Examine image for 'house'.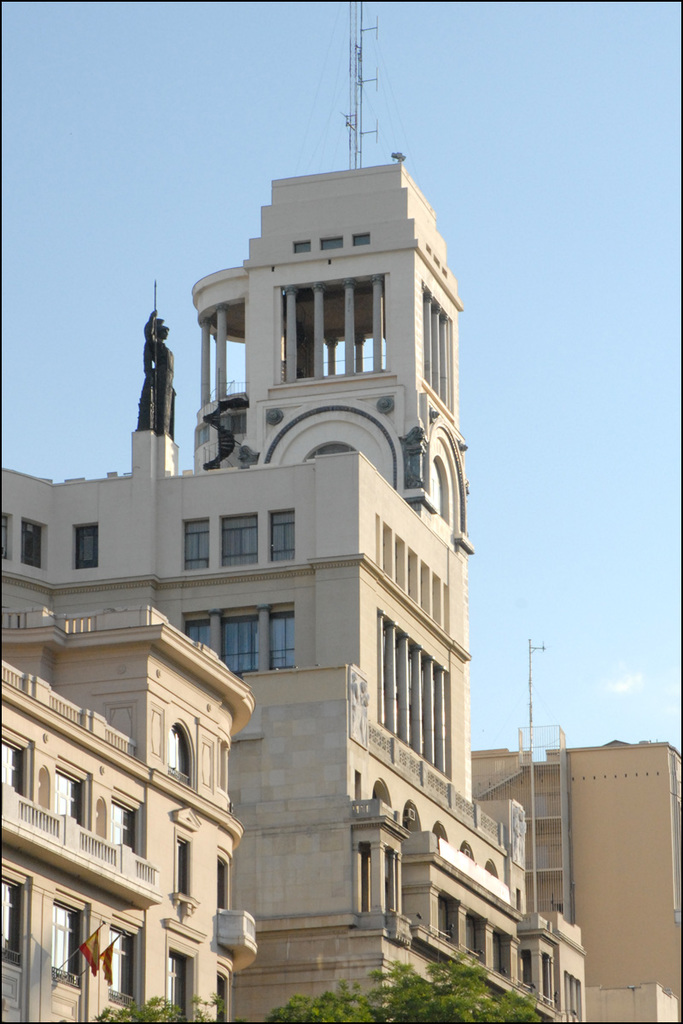
Examination result: <bbox>0, 135, 575, 1018</bbox>.
